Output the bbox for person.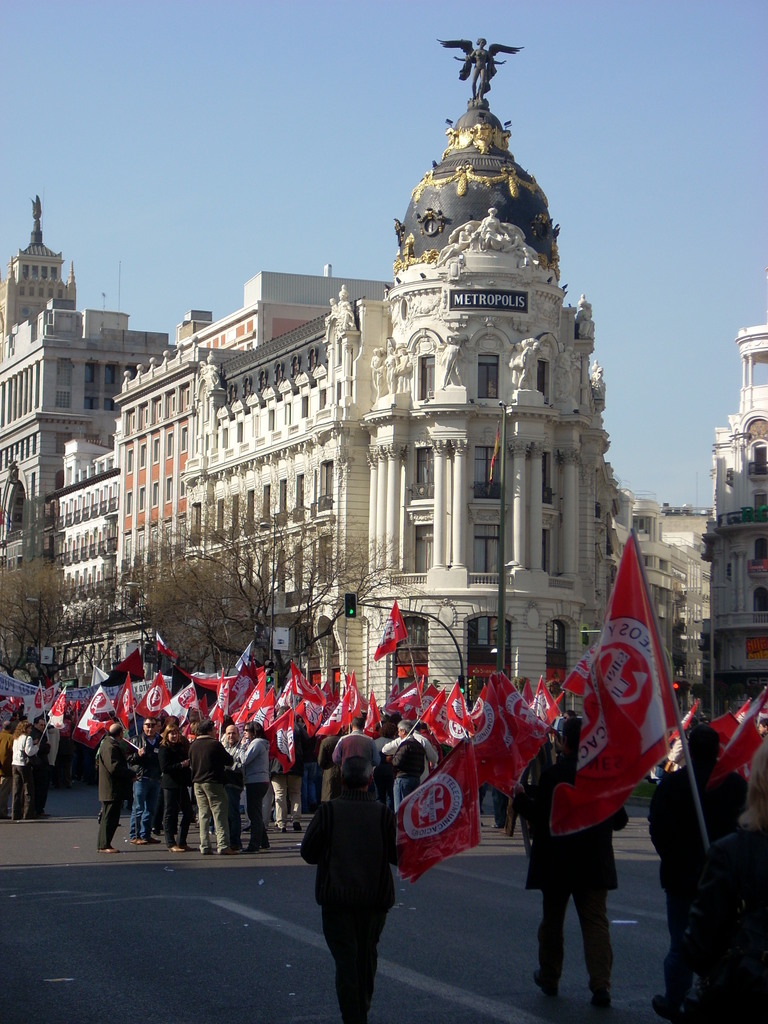
8, 710, 32, 813.
